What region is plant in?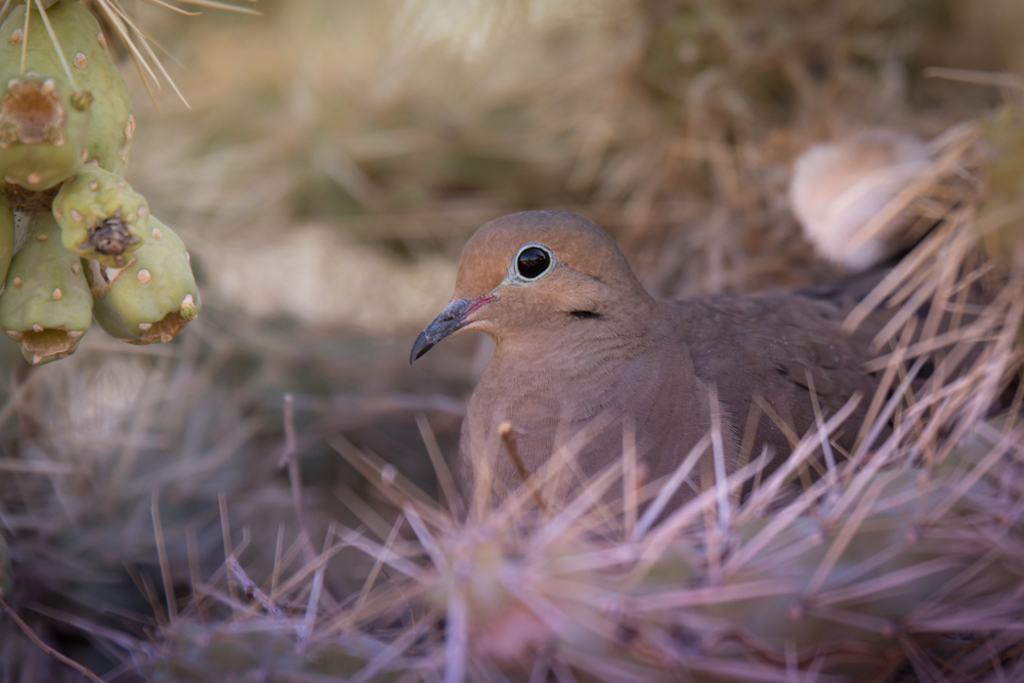
{"left": 0, "top": 0, "right": 1023, "bottom": 682}.
